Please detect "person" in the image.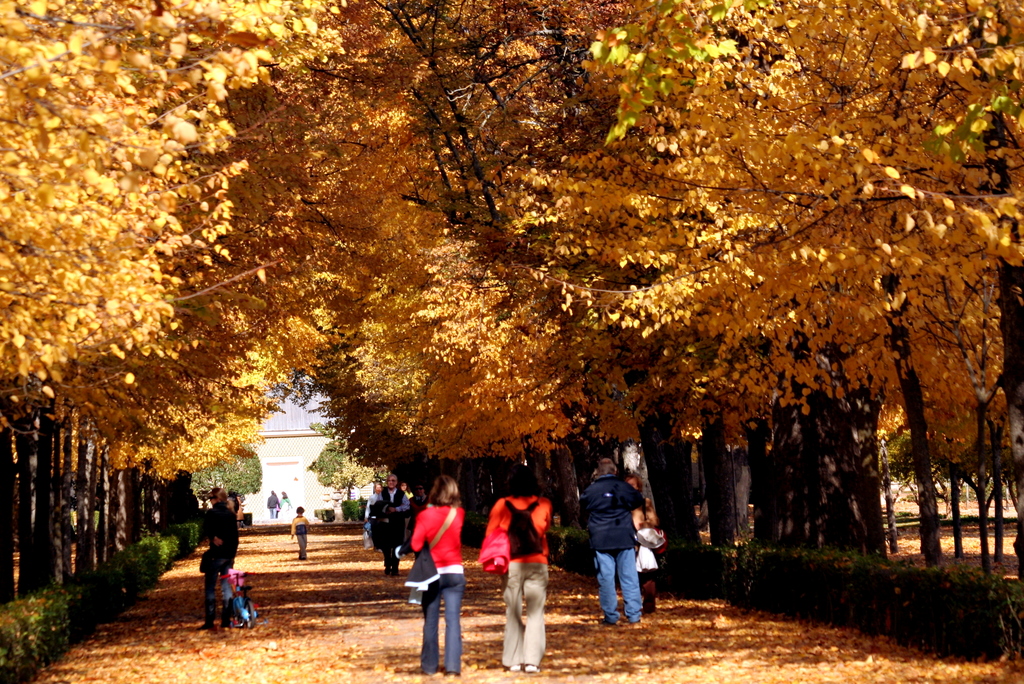
left=362, top=484, right=385, bottom=550.
